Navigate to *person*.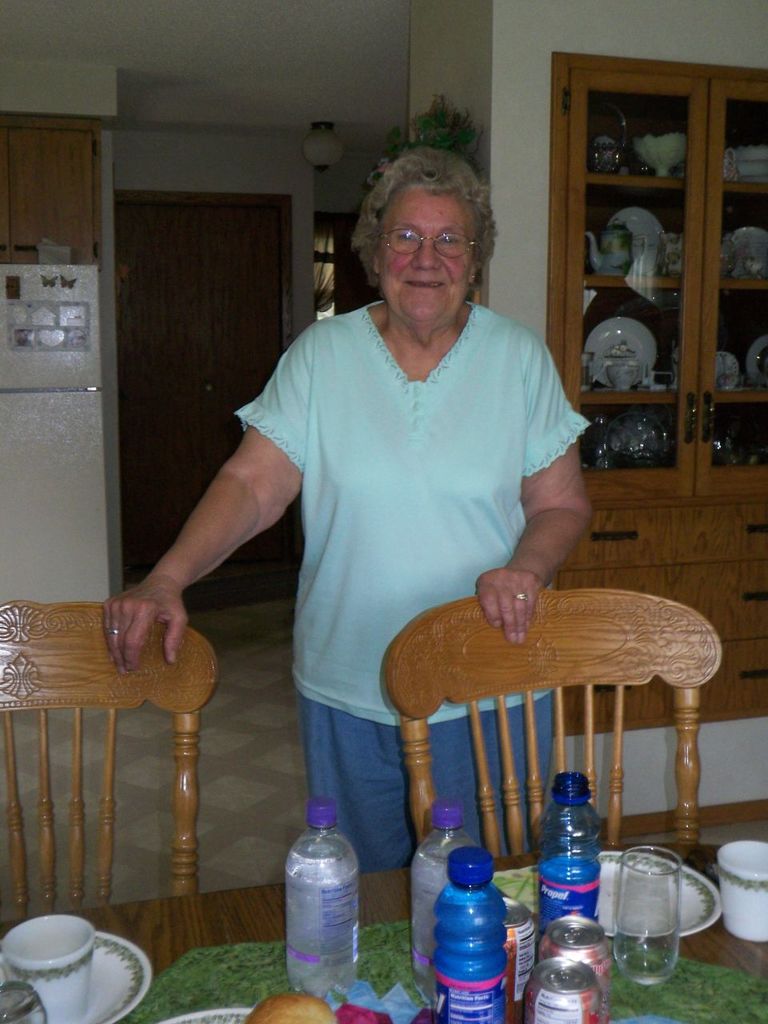
Navigation target: pyautogui.locateOnScreen(99, 146, 588, 870).
